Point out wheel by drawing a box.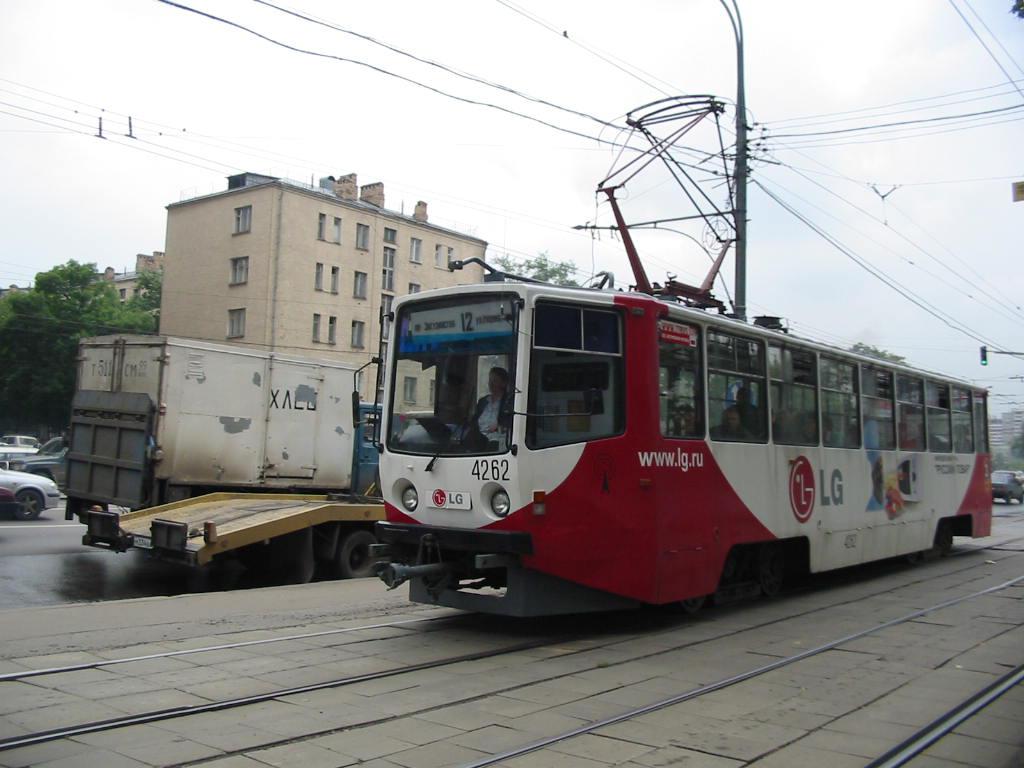
<bbox>333, 529, 383, 579</bbox>.
